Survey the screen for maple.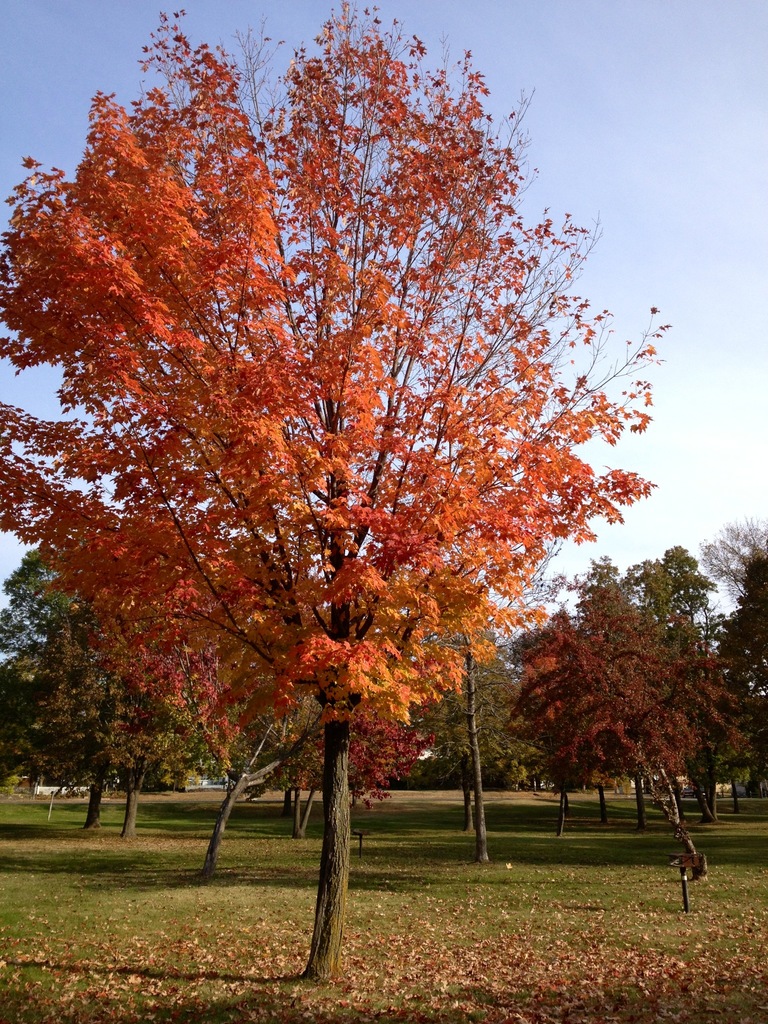
Survey found: {"x1": 522, "y1": 545, "x2": 711, "y2": 892}.
